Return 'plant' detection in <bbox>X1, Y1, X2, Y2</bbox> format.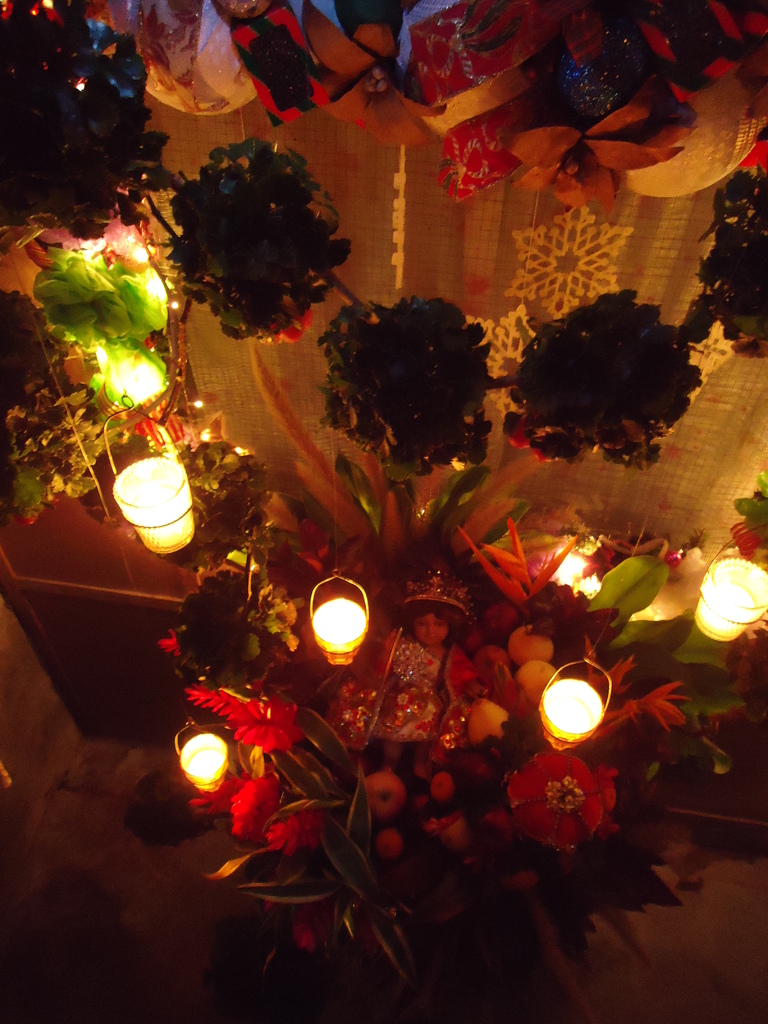
<bbox>170, 552, 292, 692</bbox>.
